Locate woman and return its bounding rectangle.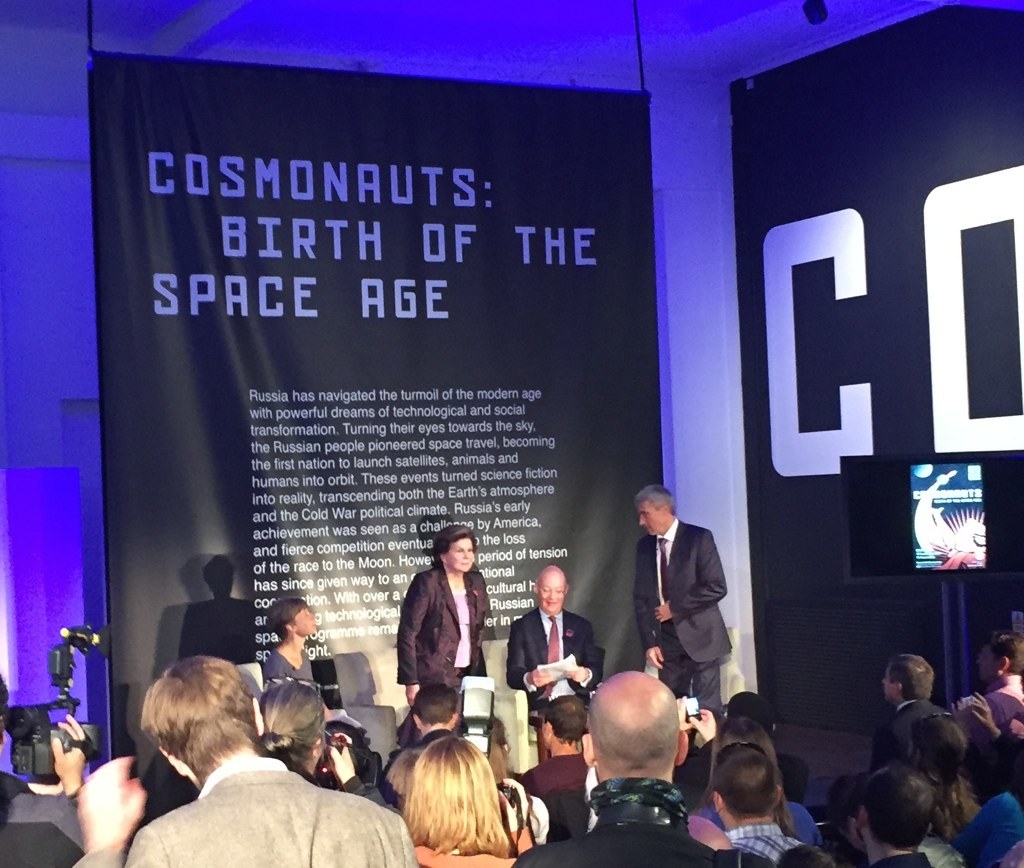
bbox(694, 711, 819, 846).
